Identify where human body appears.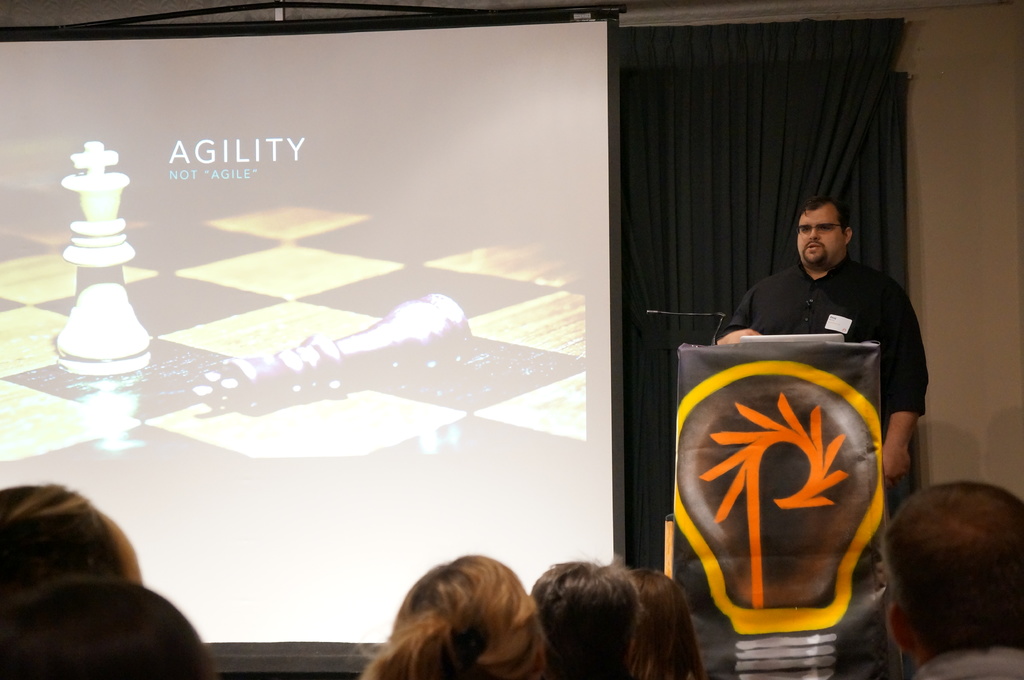
Appears at <box>878,477,1023,679</box>.
